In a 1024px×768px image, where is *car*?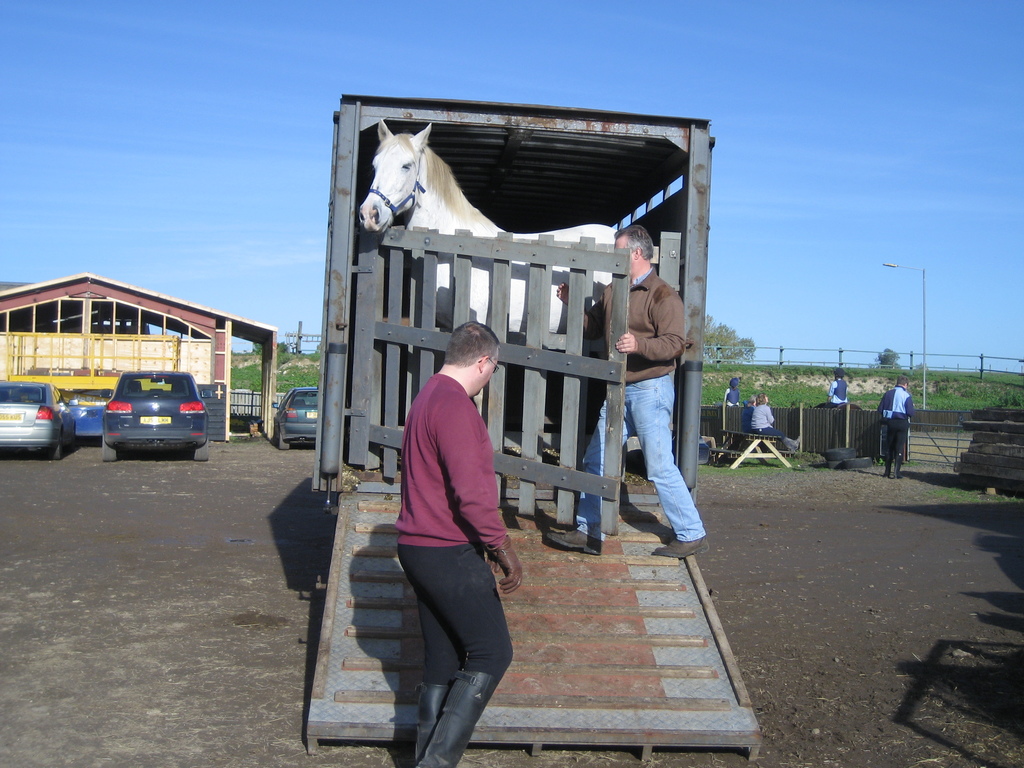
[272, 383, 318, 450].
